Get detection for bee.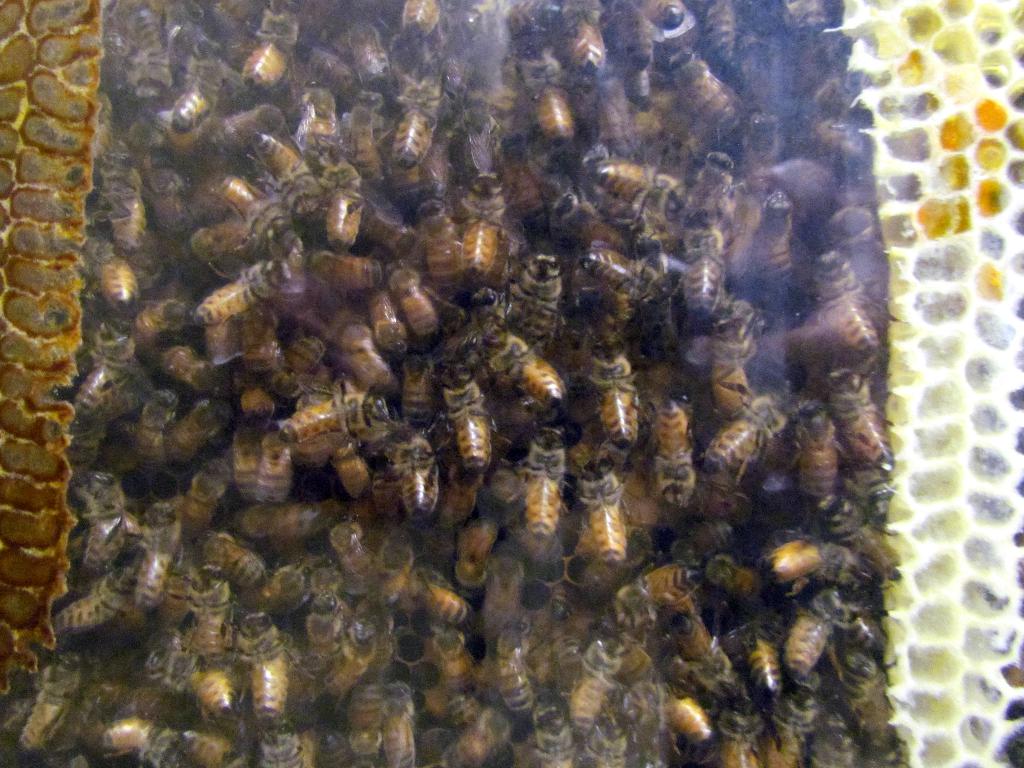
Detection: (723,602,801,703).
